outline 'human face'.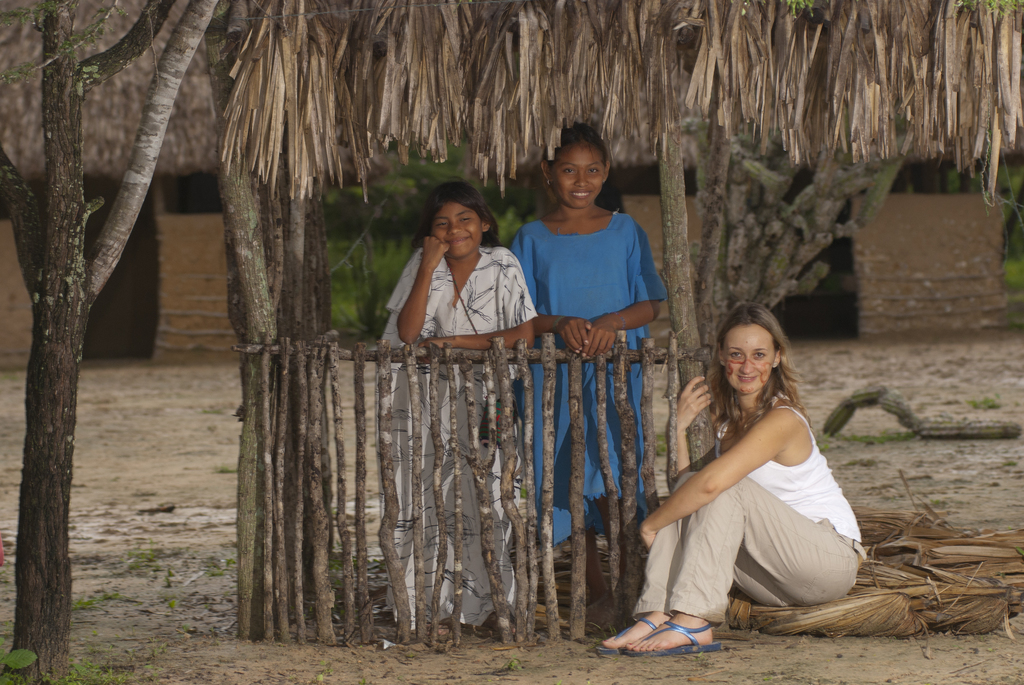
Outline: left=422, top=202, right=488, bottom=262.
